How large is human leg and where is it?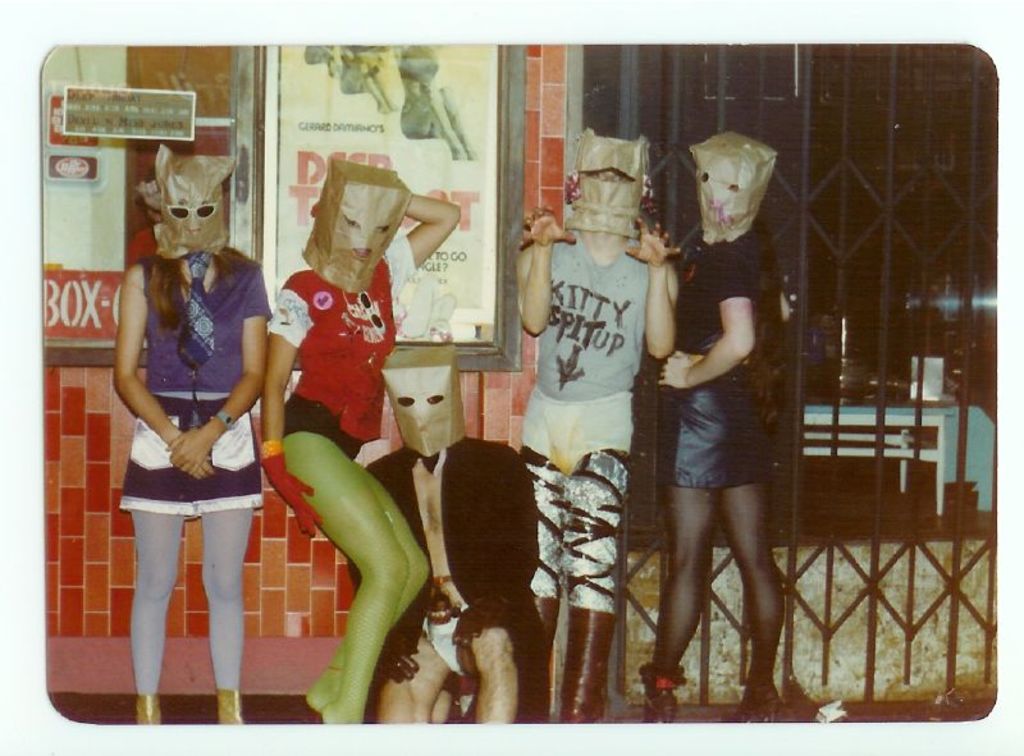
Bounding box: bbox(376, 628, 452, 719).
